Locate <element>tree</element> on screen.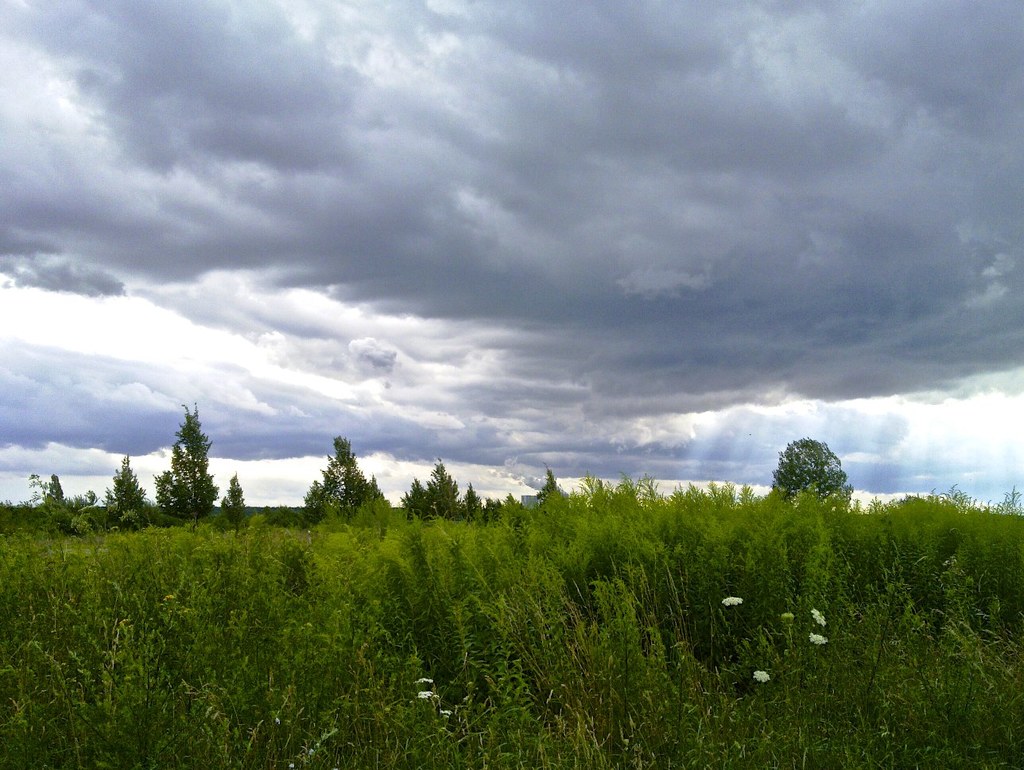
On screen at 148, 388, 205, 535.
